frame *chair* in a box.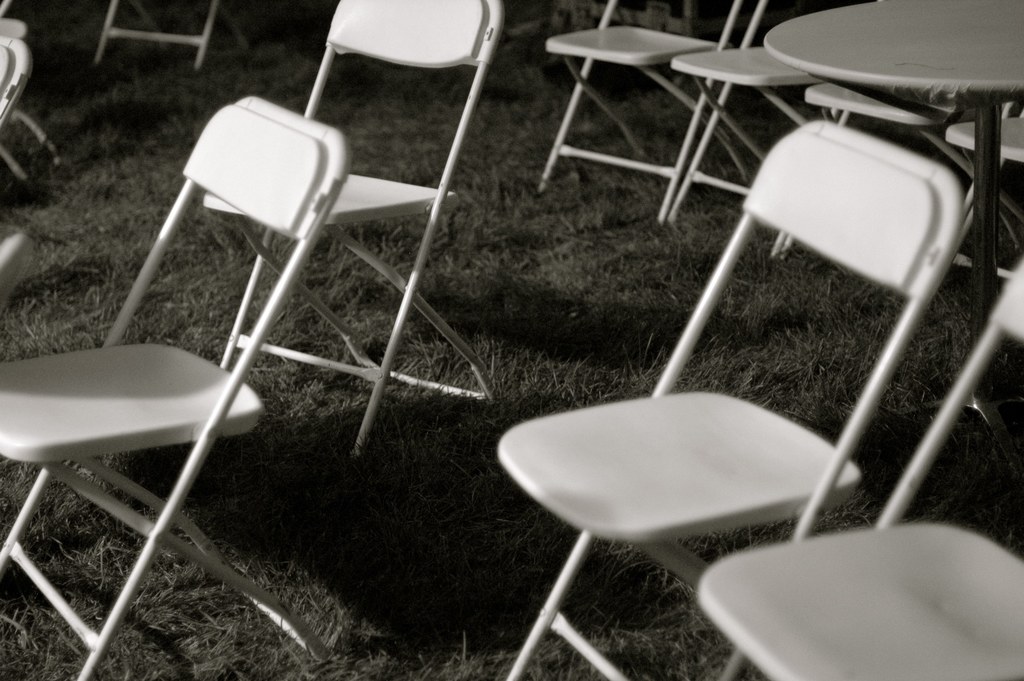
662:0:811:264.
